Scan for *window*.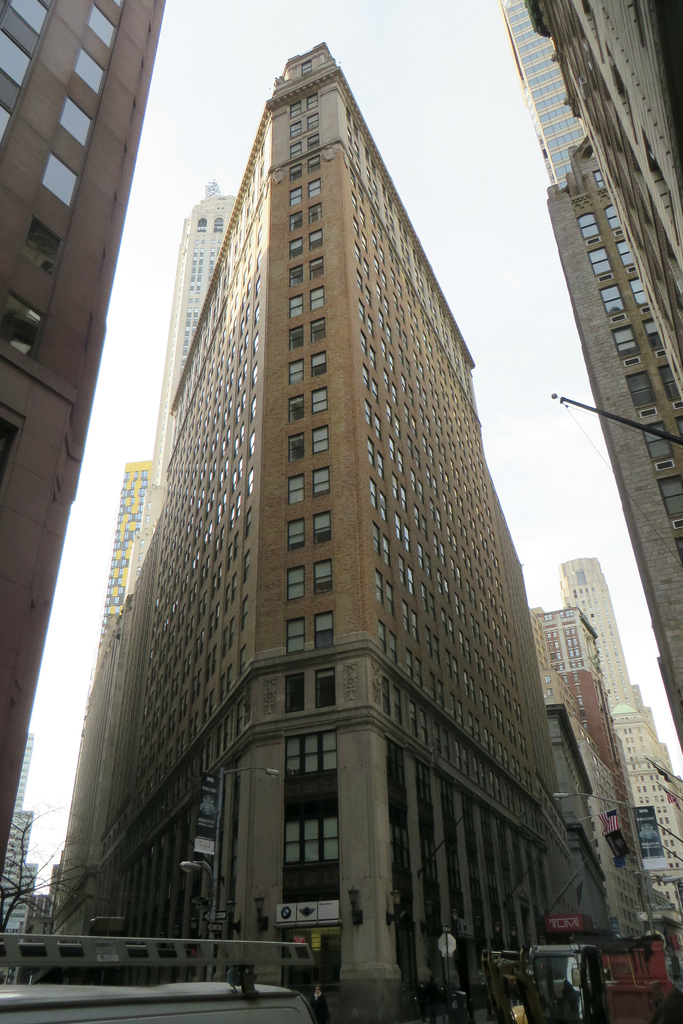
Scan result: box=[0, 0, 129, 482].
